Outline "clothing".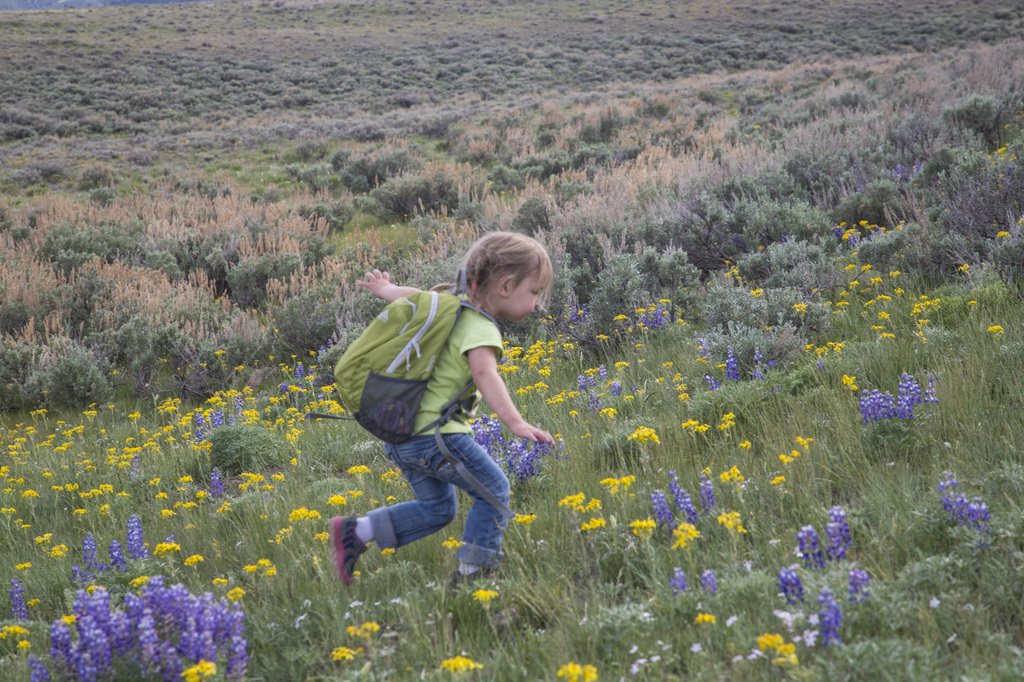
Outline: {"x1": 371, "y1": 290, "x2": 503, "y2": 567}.
